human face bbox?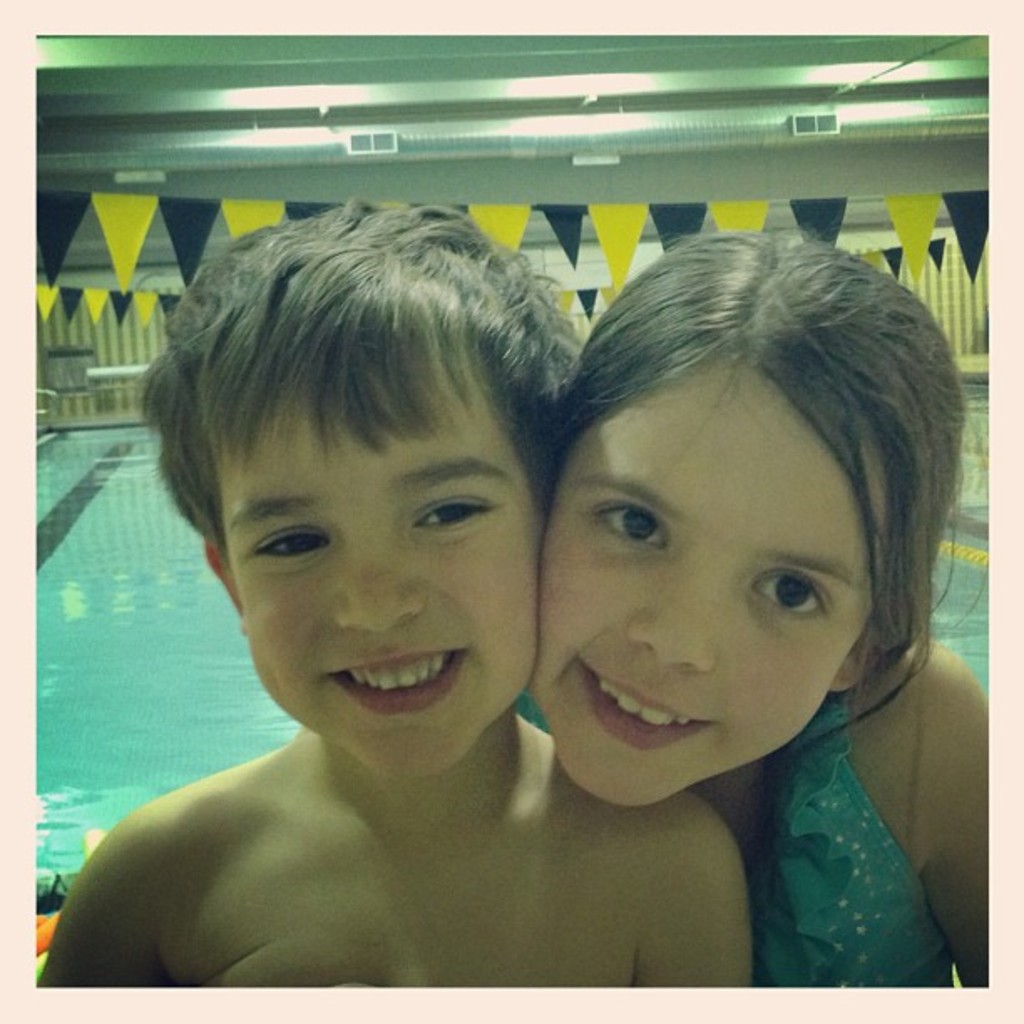
box=[550, 325, 915, 817]
